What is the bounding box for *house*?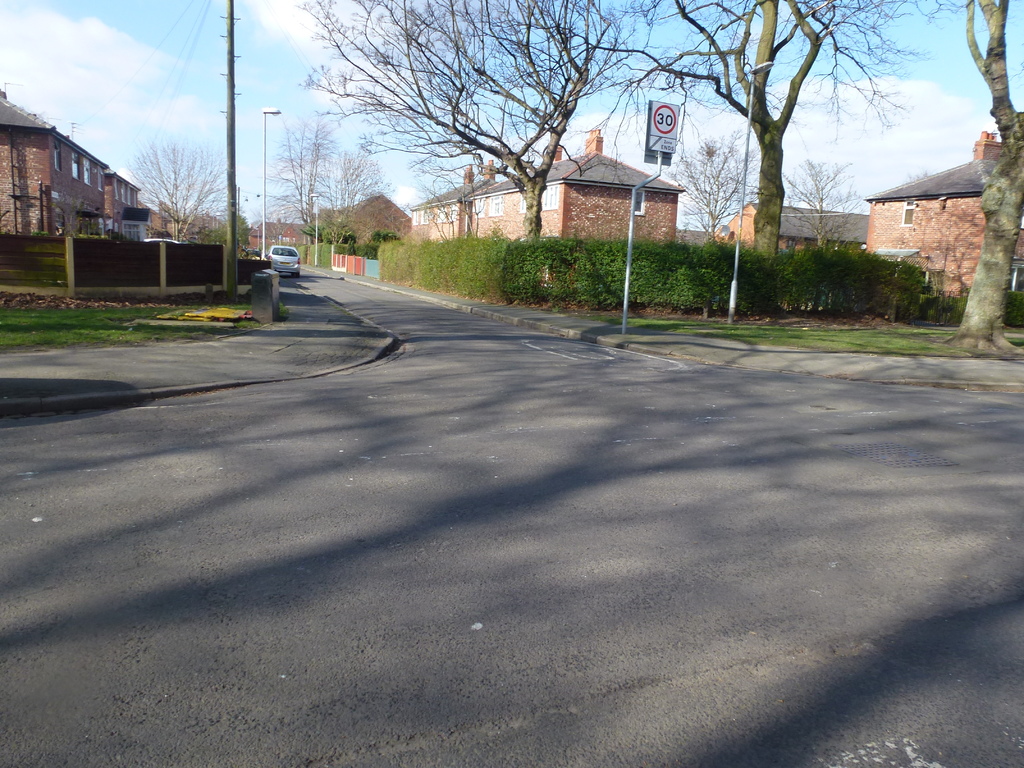
[x1=0, y1=84, x2=148, y2=257].
